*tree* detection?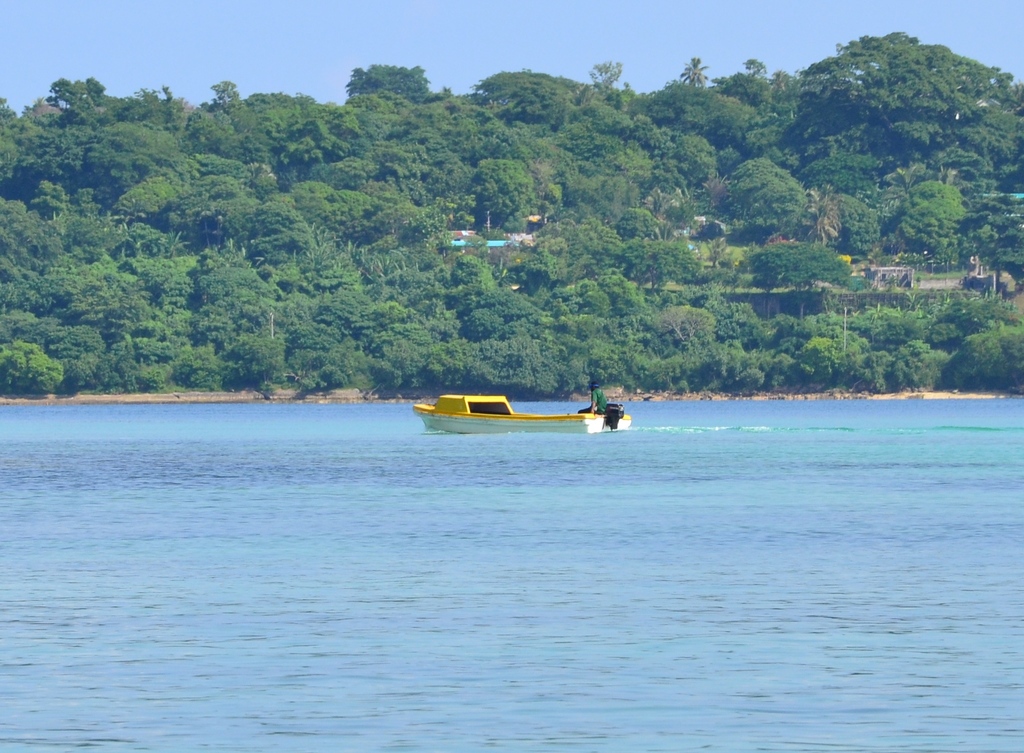
Rect(192, 75, 307, 139)
